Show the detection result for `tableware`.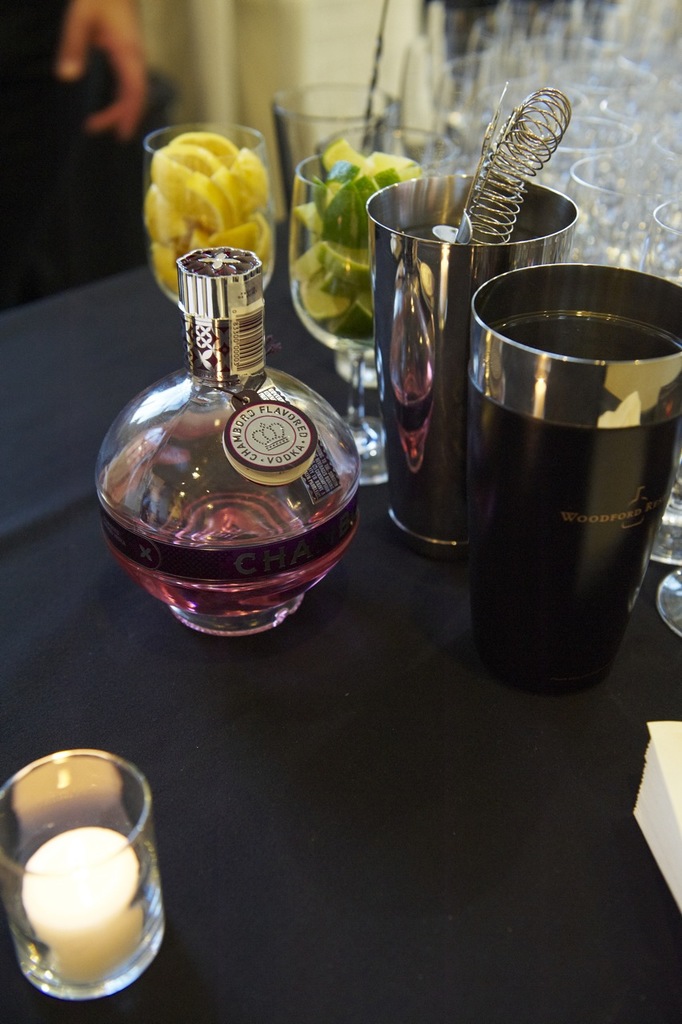
bbox=[363, 162, 569, 550].
